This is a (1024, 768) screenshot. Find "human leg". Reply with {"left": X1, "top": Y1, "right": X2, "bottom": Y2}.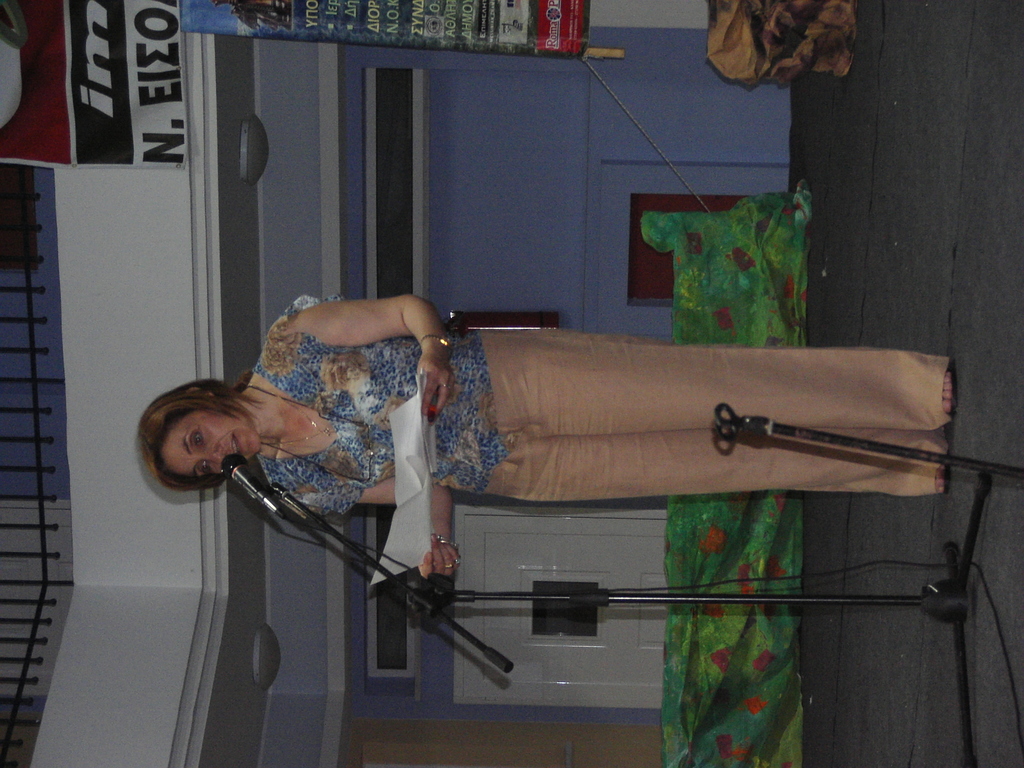
{"left": 480, "top": 326, "right": 956, "bottom": 424}.
